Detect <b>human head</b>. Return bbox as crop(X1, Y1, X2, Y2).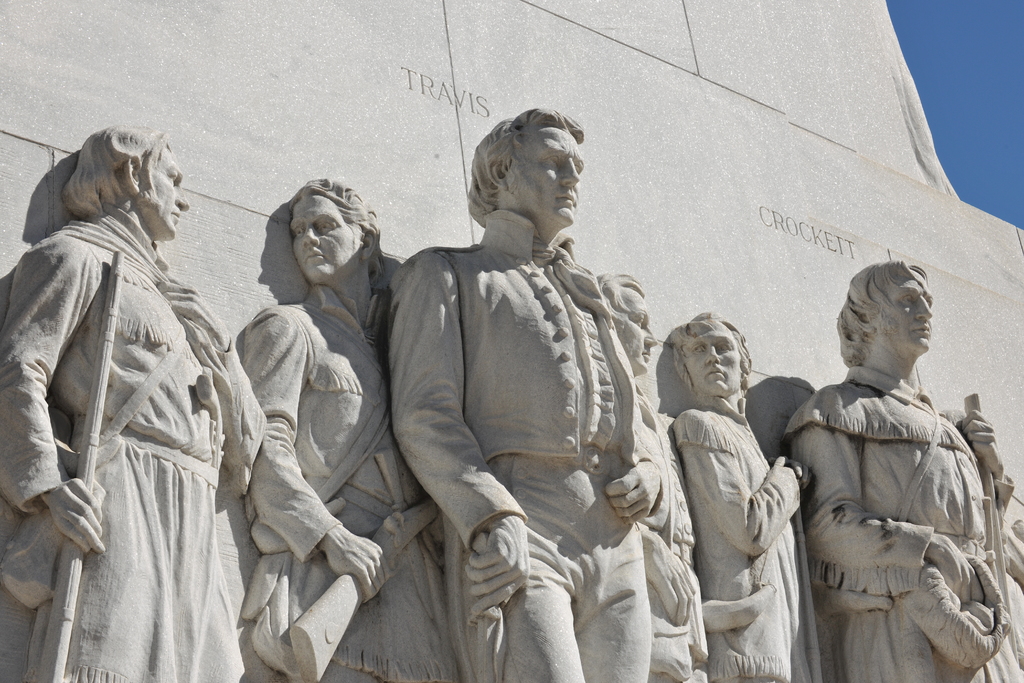
crop(287, 174, 386, 289).
